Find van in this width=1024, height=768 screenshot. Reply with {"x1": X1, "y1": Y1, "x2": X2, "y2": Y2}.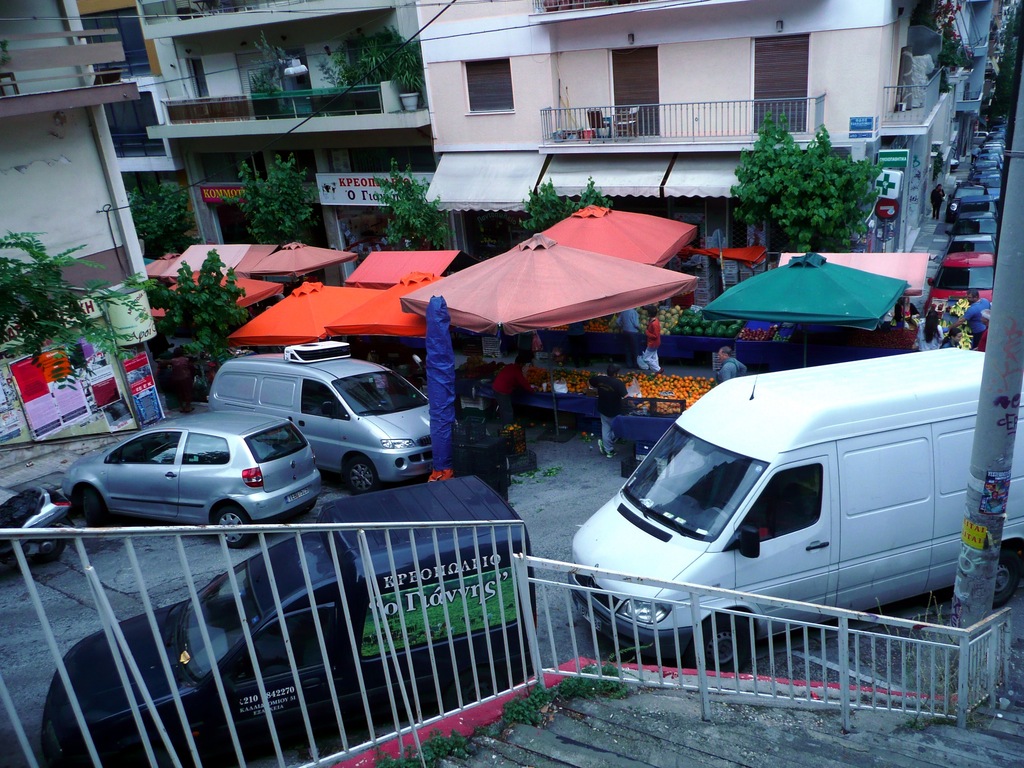
{"x1": 35, "y1": 474, "x2": 541, "y2": 767}.
